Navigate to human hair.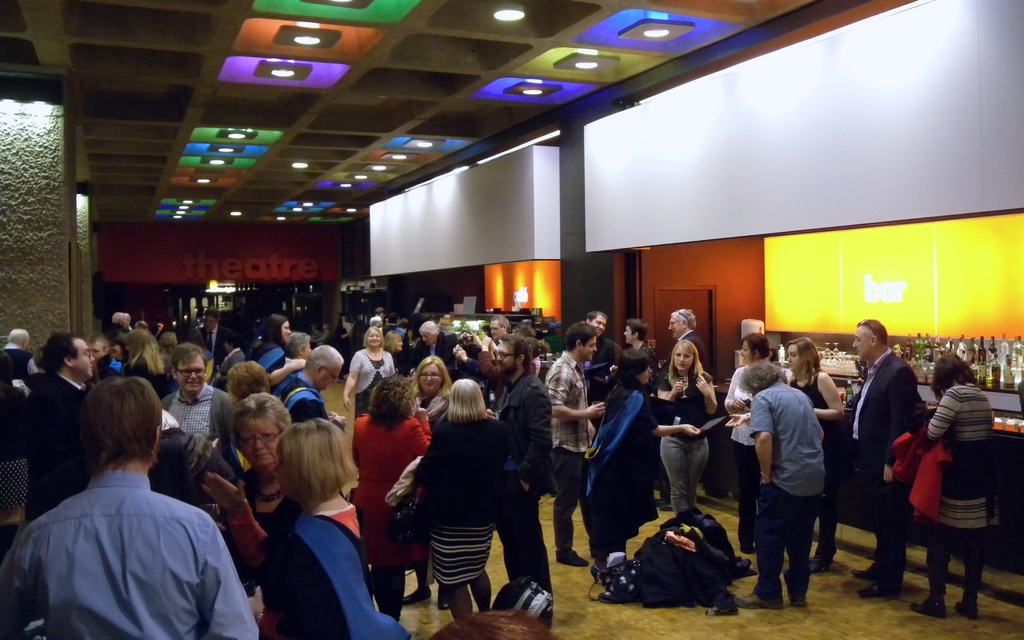
Navigation target: {"left": 662, "top": 337, "right": 708, "bottom": 387}.
